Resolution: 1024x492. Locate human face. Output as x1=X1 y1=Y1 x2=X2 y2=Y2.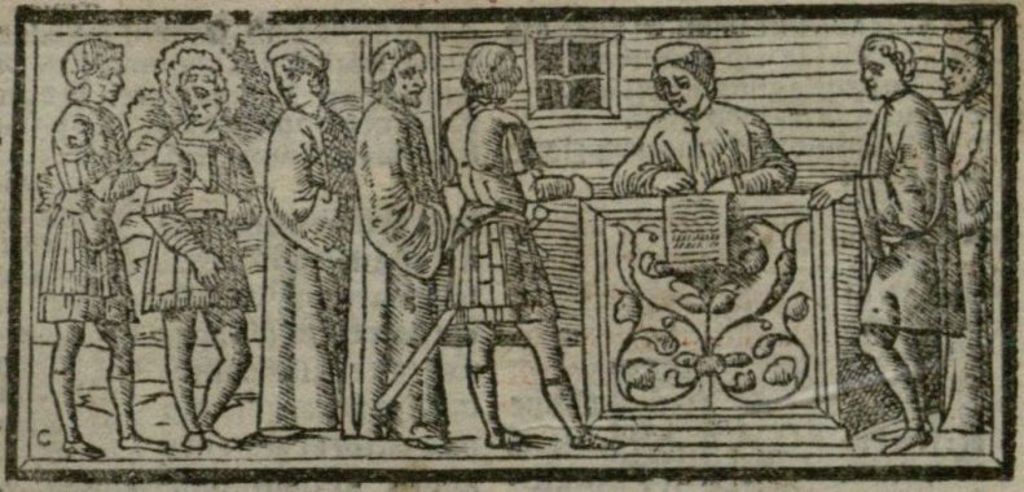
x1=91 y1=61 x2=126 y2=100.
